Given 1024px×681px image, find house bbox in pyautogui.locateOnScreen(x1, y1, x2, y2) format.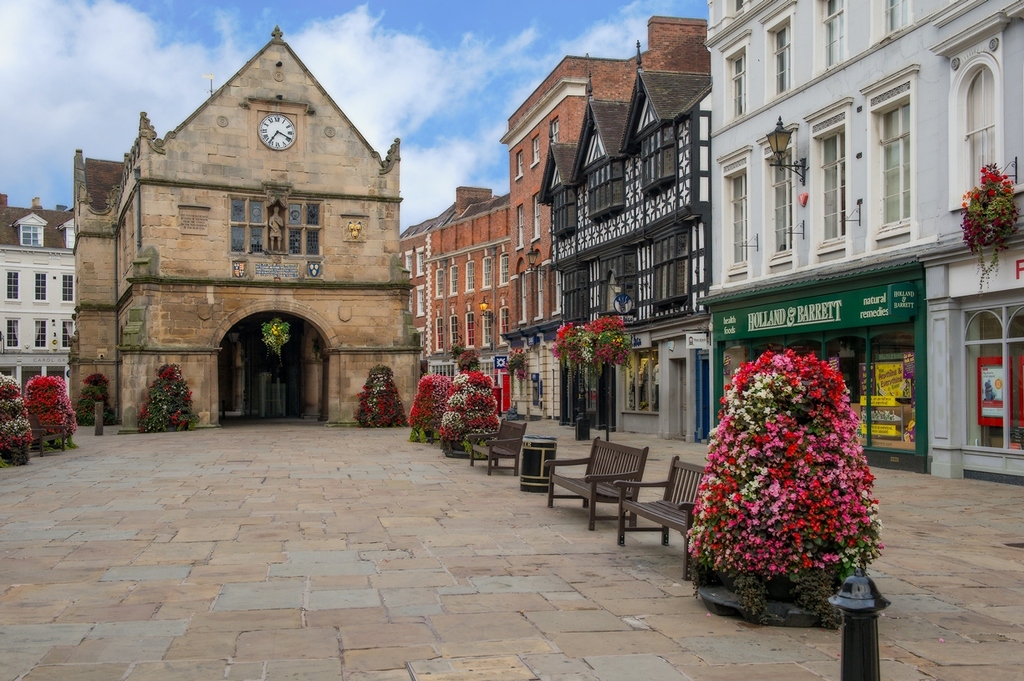
pyautogui.locateOnScreen(0, 189, 76, 404).
